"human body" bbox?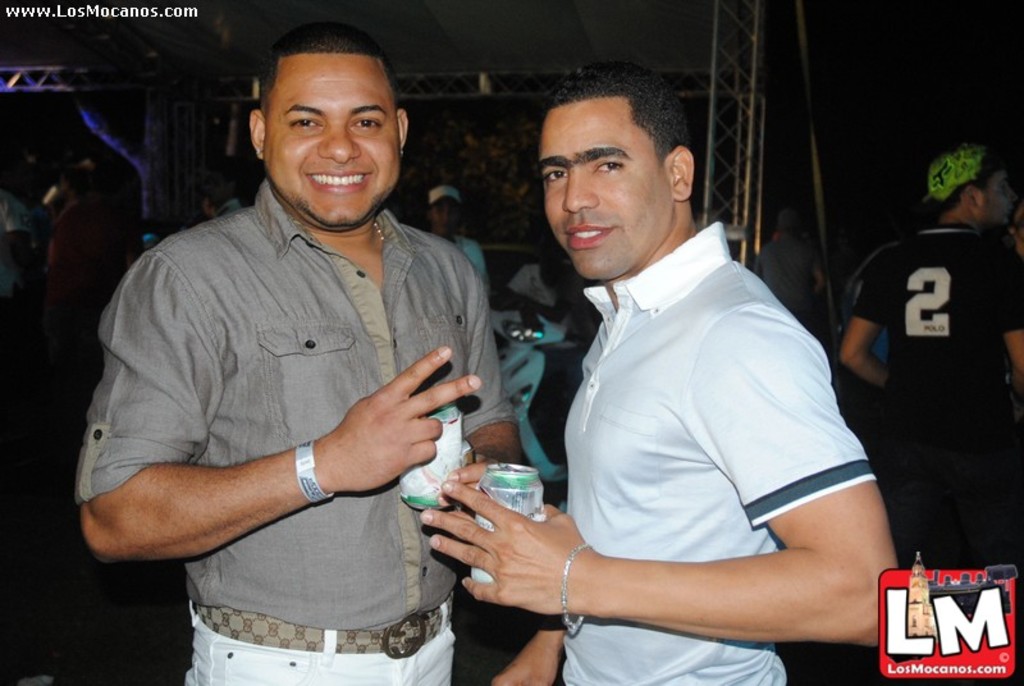
crop(832, 134, 1023, 576)
